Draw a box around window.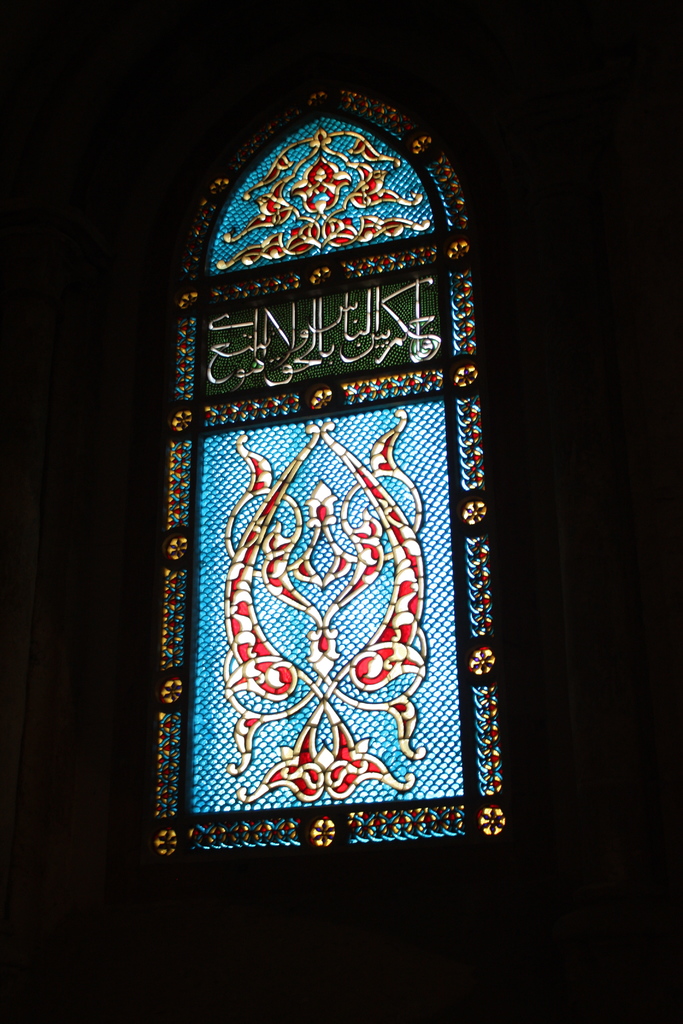
(left=141, top=54, right=514, bottom=904).
